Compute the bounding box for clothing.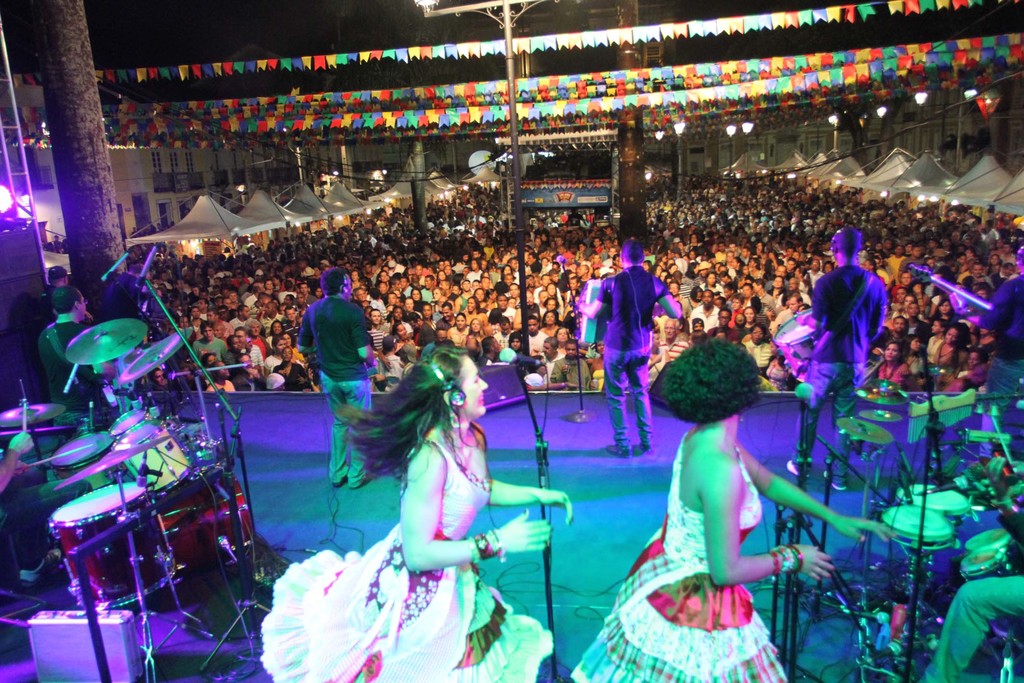
Rect(254, 420, 561, 682).
